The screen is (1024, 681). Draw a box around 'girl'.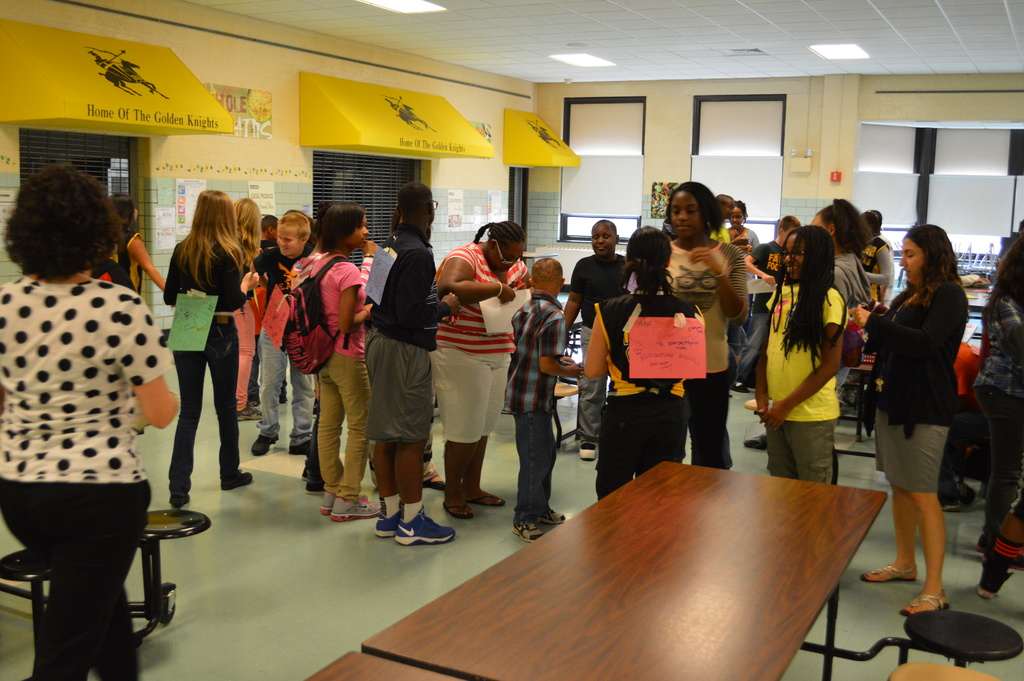
{"x1": 106, "y1": 193, "x2": 170, "y2": 296}.
